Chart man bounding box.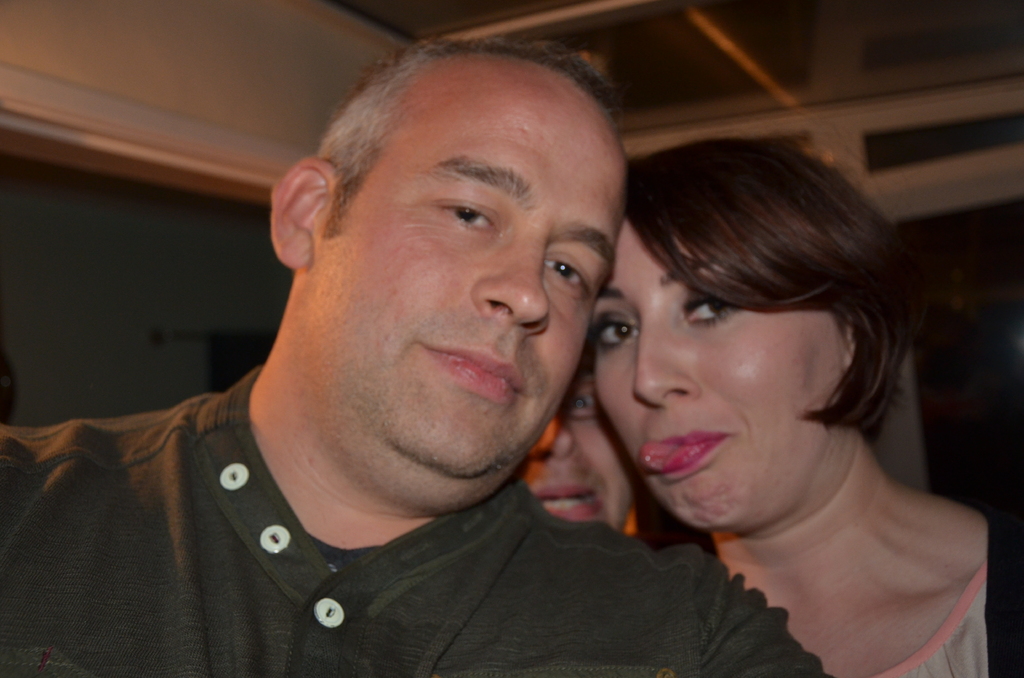
Charted: rect(36, 26, 728, 661).
